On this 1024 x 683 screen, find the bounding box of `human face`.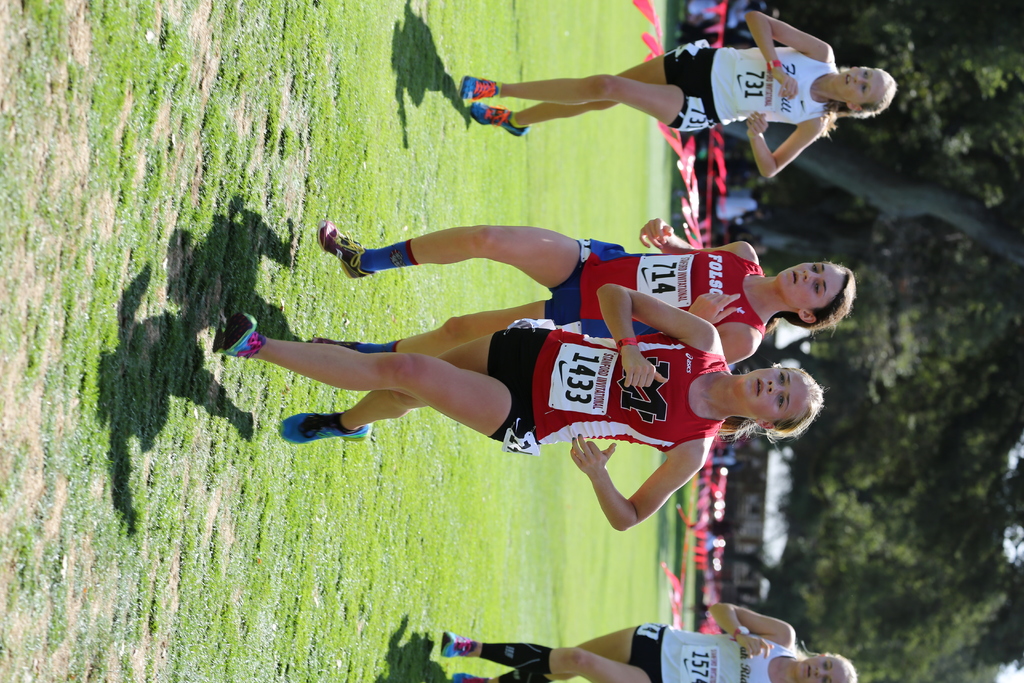
Bounding box: left=742, top=366, right=807, bottom=420.
